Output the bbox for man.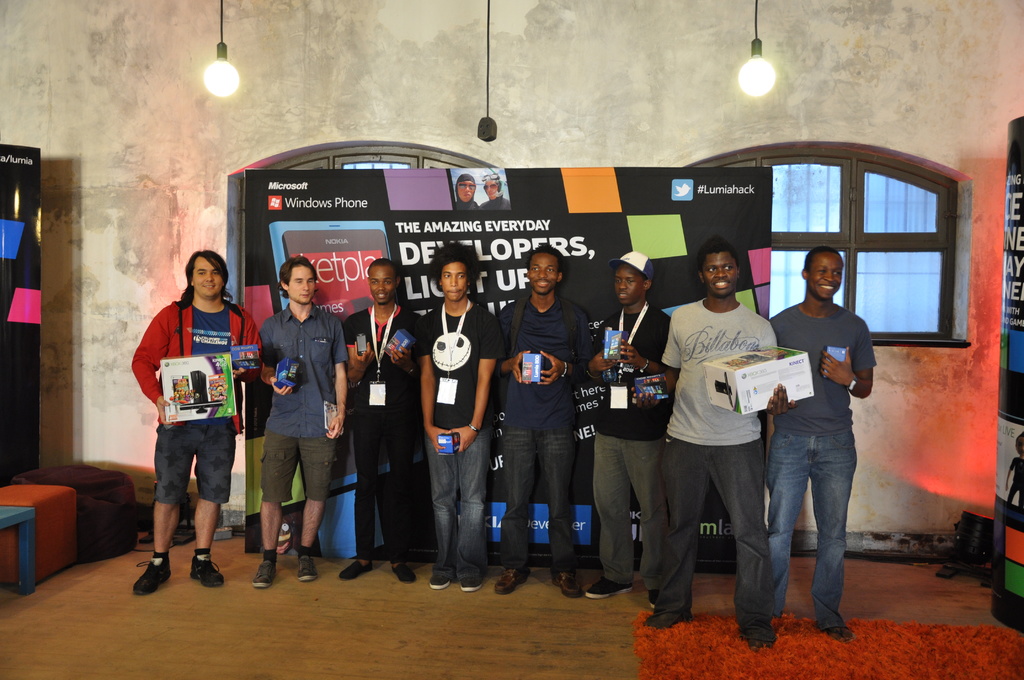
<region>339, 259, 420, 584</region>.
